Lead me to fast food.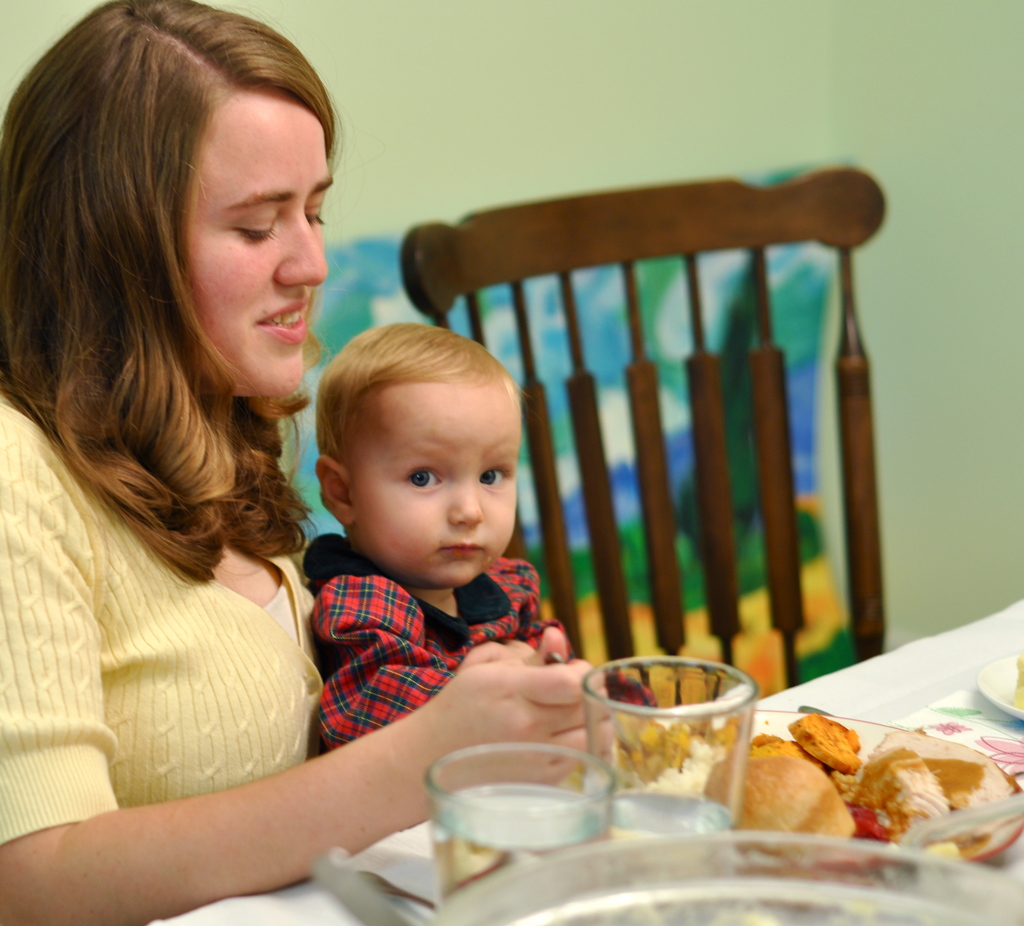
Lead to region(952, 747, 1023, 869).
